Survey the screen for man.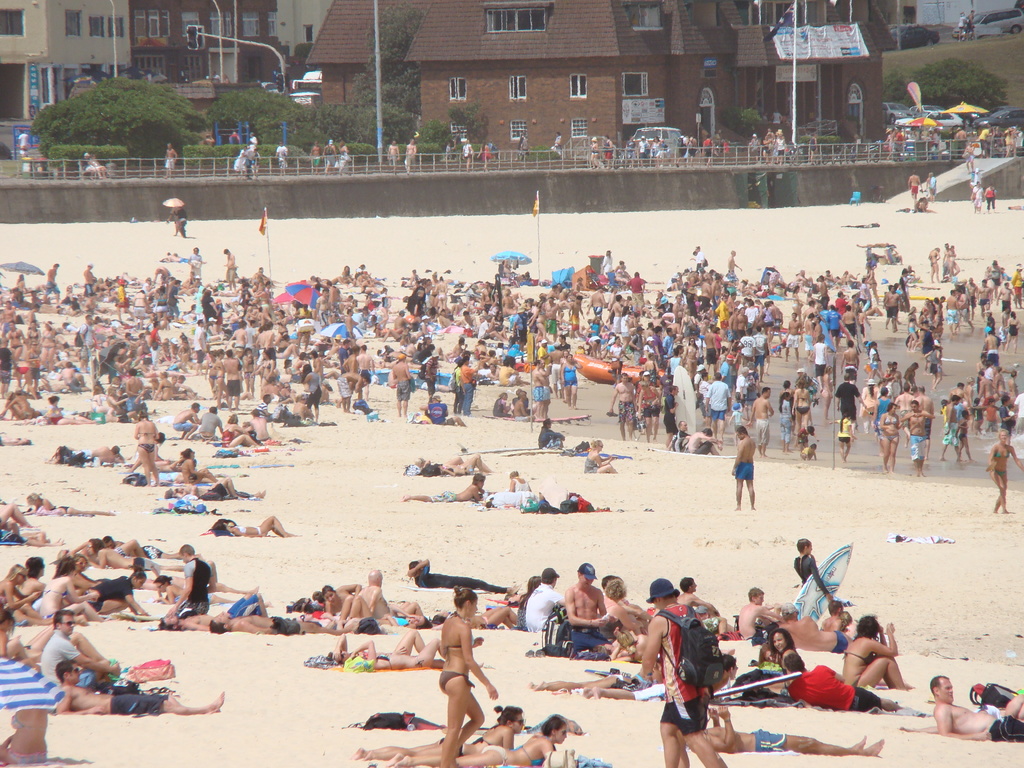
Survey found: locate(730, 423, 755, 511).
